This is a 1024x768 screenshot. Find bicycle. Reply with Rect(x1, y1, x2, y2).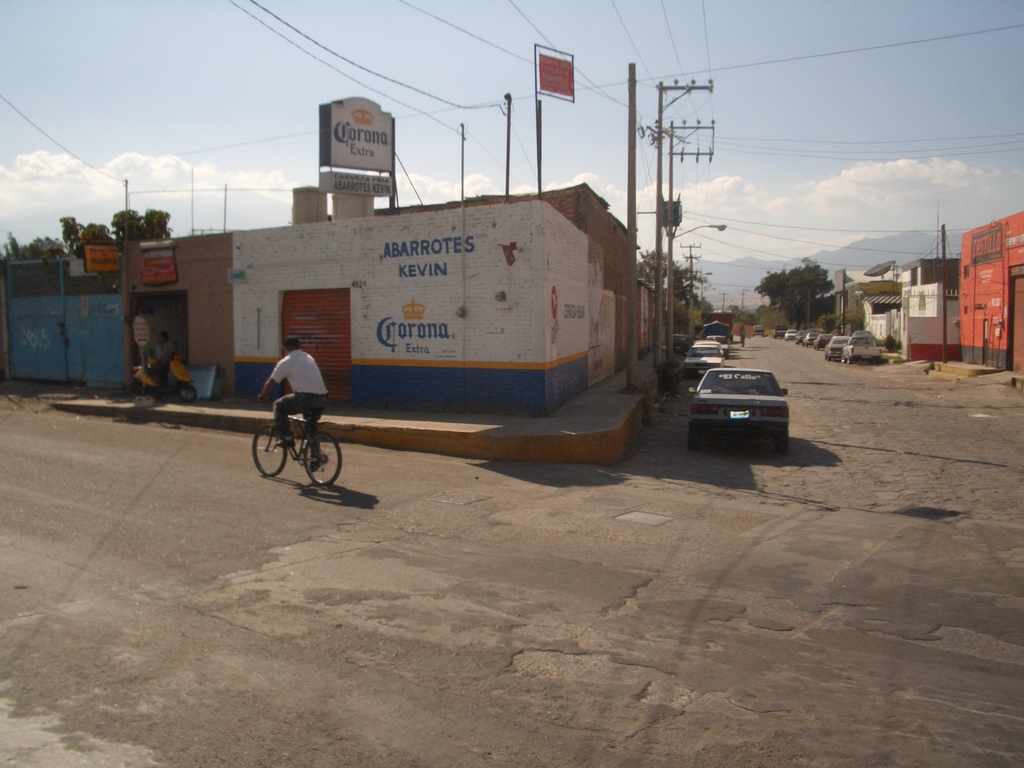
Rect(250, 393, 344, 486).
